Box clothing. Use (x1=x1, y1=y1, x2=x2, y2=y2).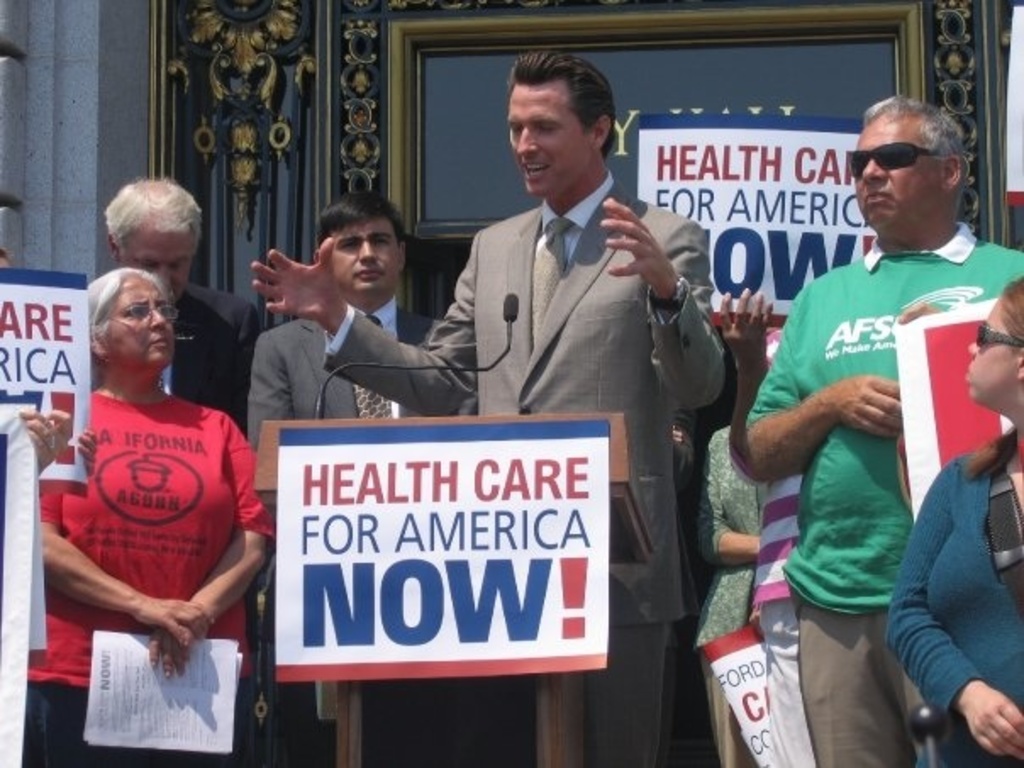
(x1=746, y1=217, x2=1022, y2=766).
